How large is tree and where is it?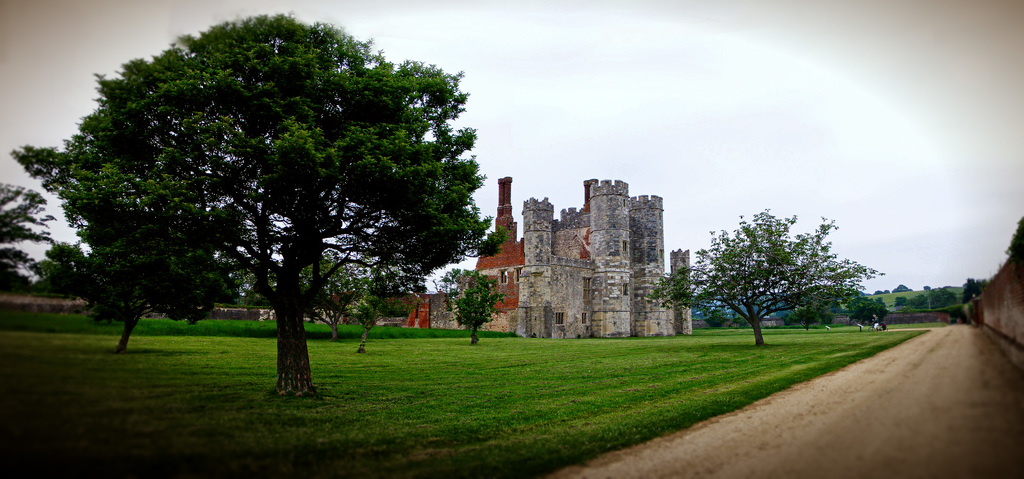
Bounding box: select_region(79, 230, 228, 352).
